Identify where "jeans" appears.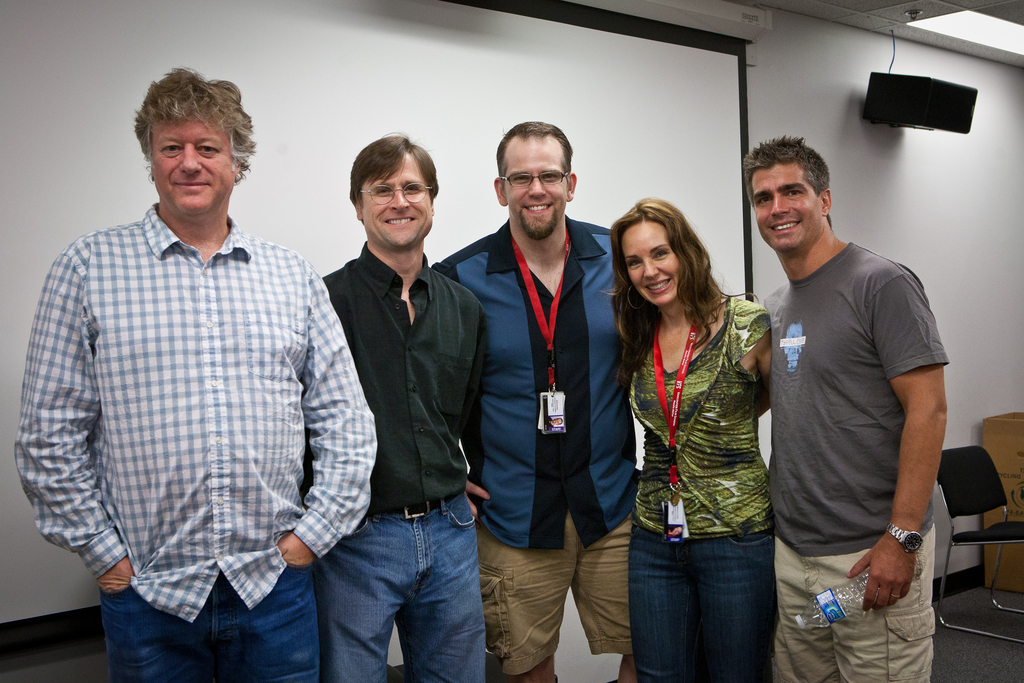
Appears at BBox(624, 507, 777, 682).
